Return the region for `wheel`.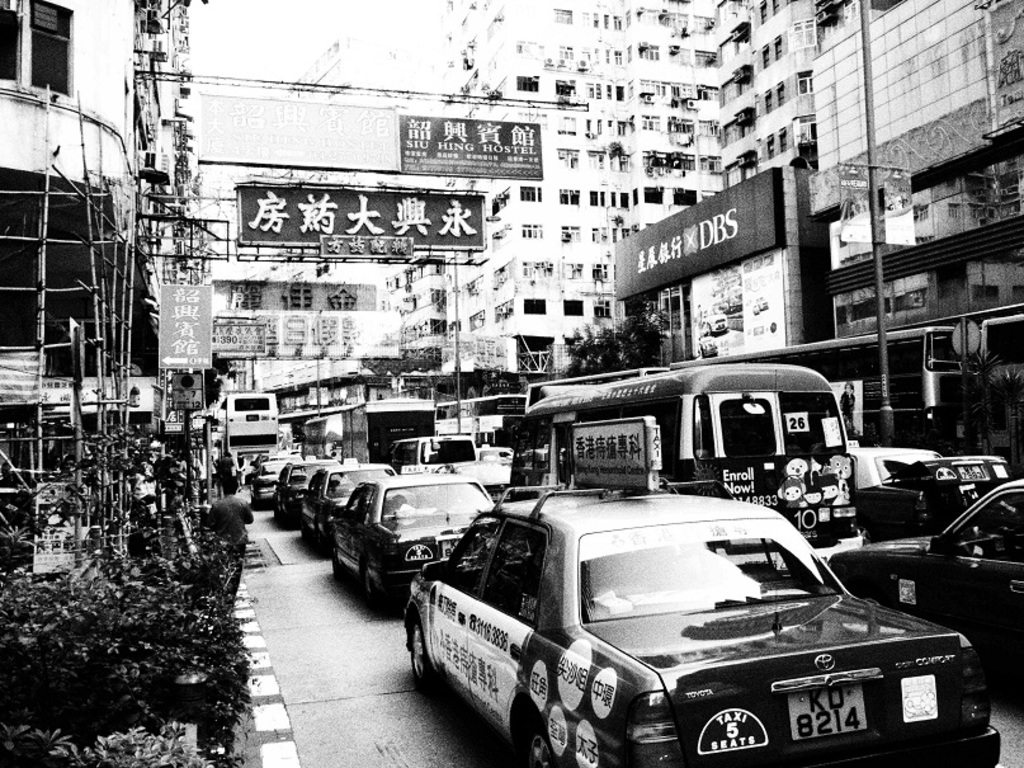
(x1=520, y1=725, x2=557, y2=767).
